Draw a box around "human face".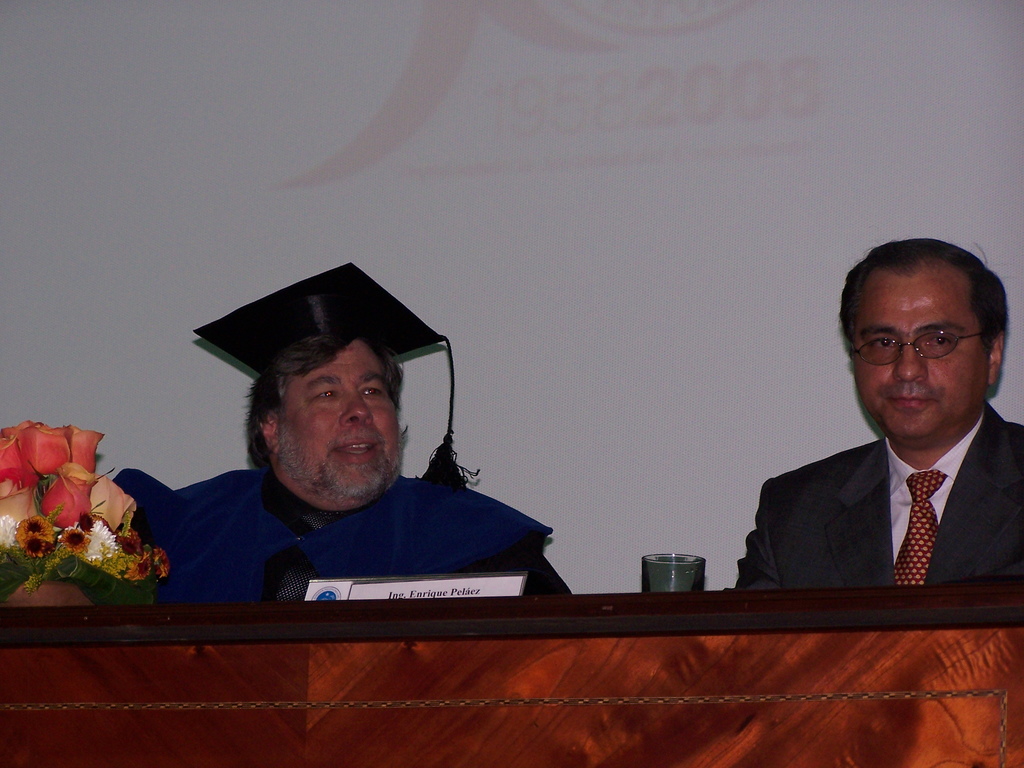
850,280,987,442.
